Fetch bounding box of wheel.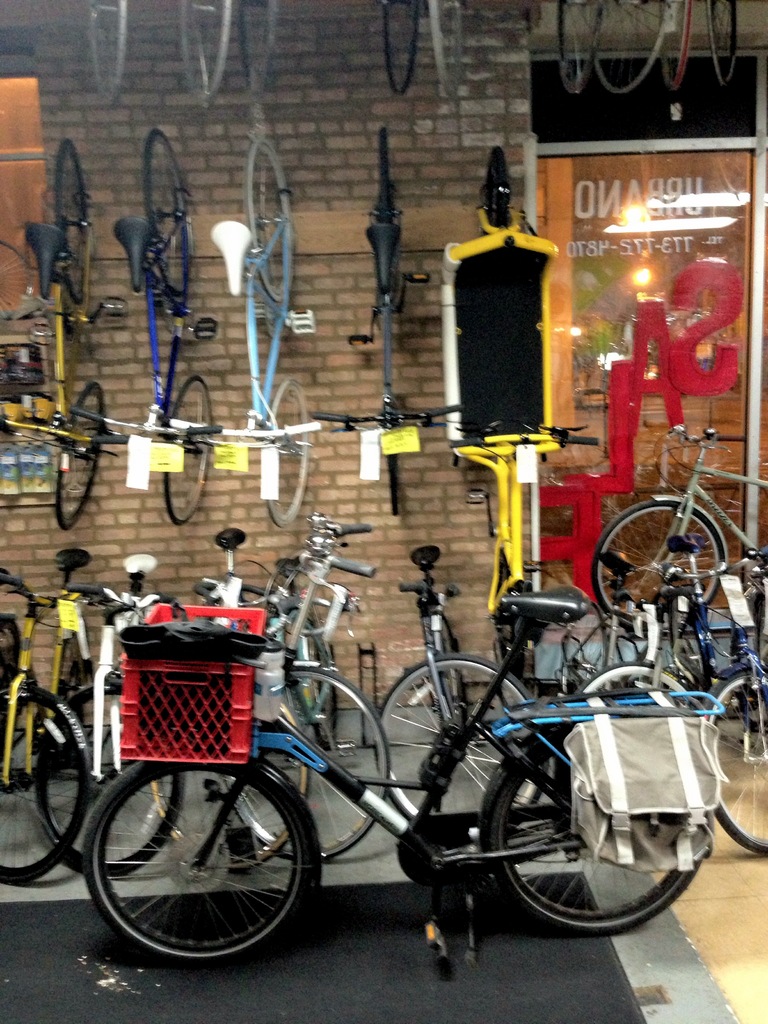
Bbox: l=438, t=620, r=468, b=730.
